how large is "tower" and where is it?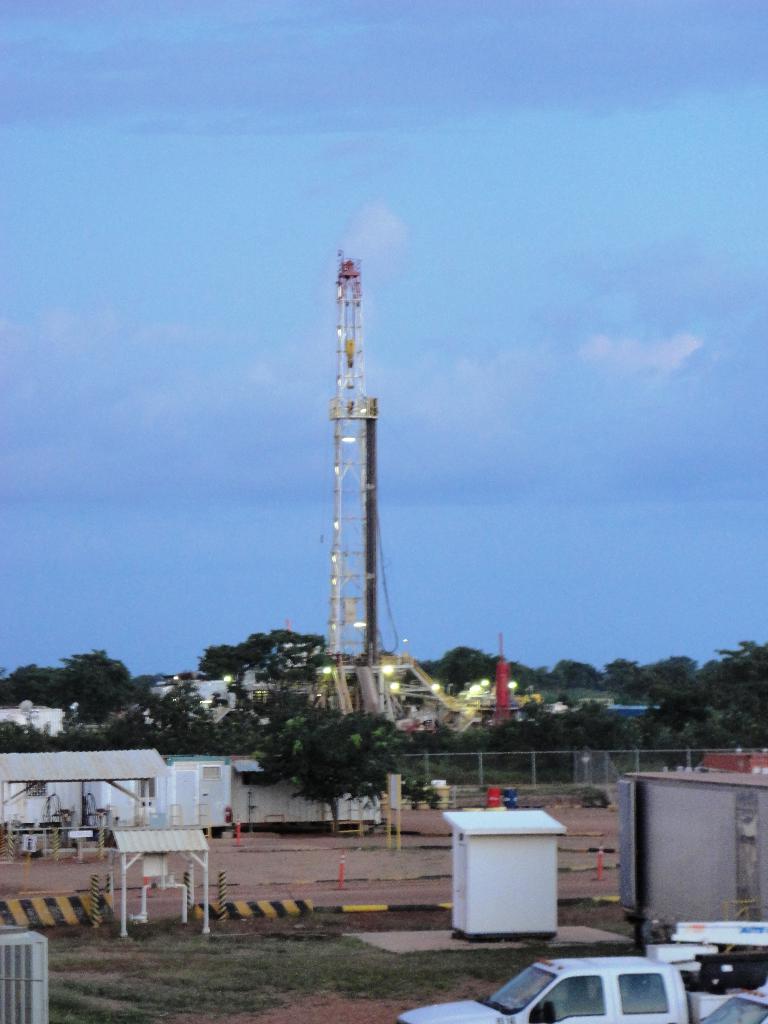
Bounding box: Rect(285, 218, 419, 631).
